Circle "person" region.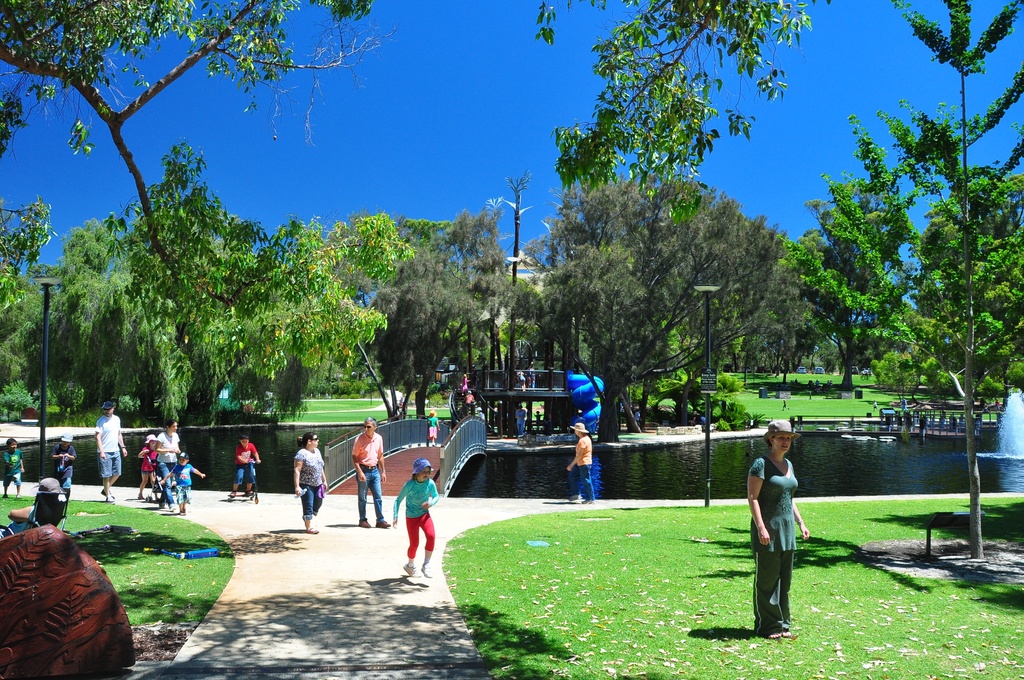
Region: BBox(96, 397, 129, 503).
